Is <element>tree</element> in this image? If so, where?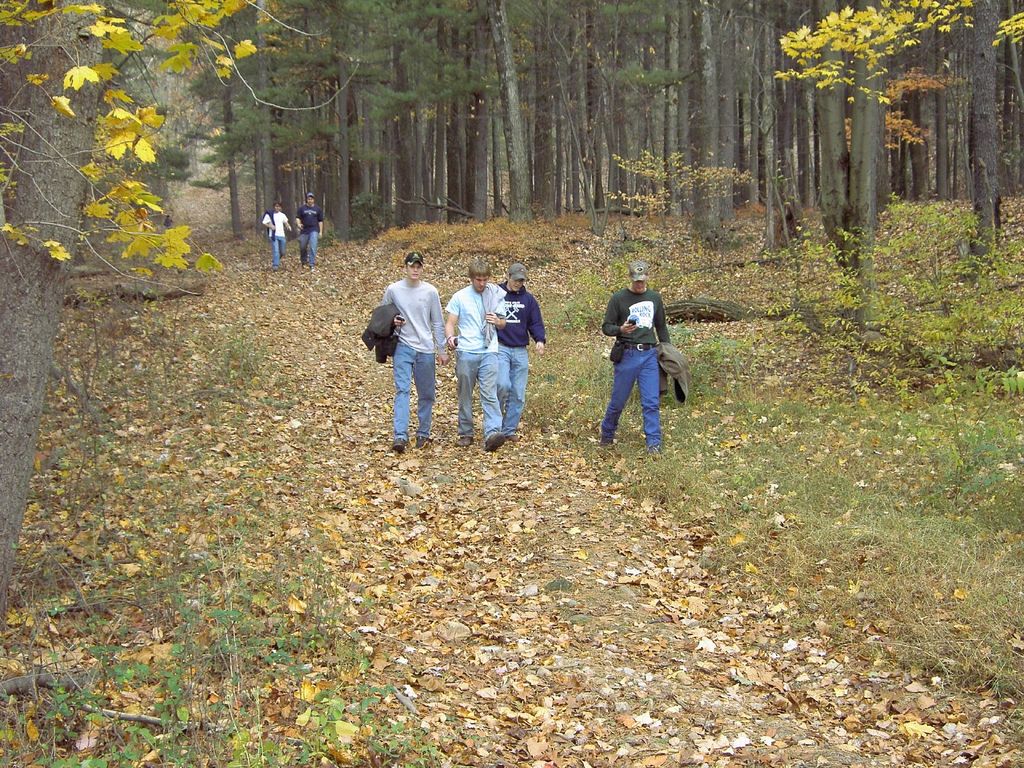
Yes, at 0:0:362:630.
